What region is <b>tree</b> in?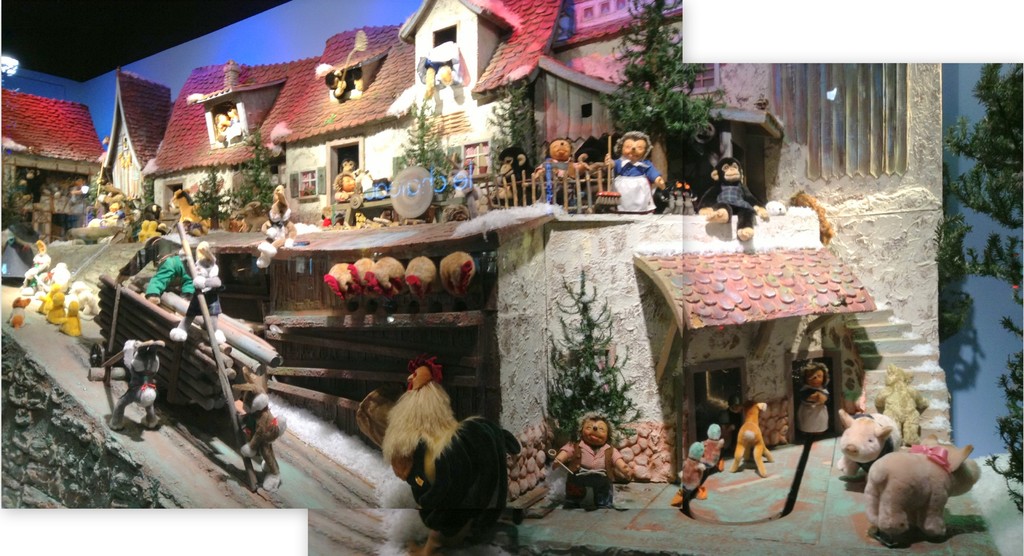
614, 0, 720, 155.
